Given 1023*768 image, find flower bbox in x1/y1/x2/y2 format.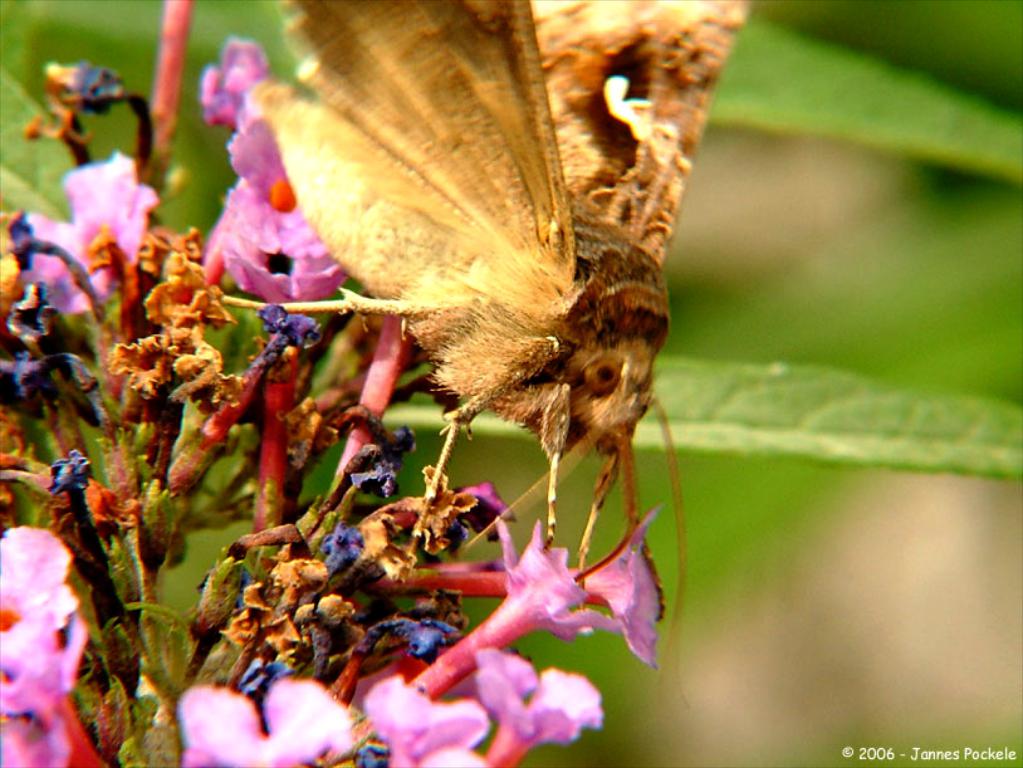
475/650/601/767.
